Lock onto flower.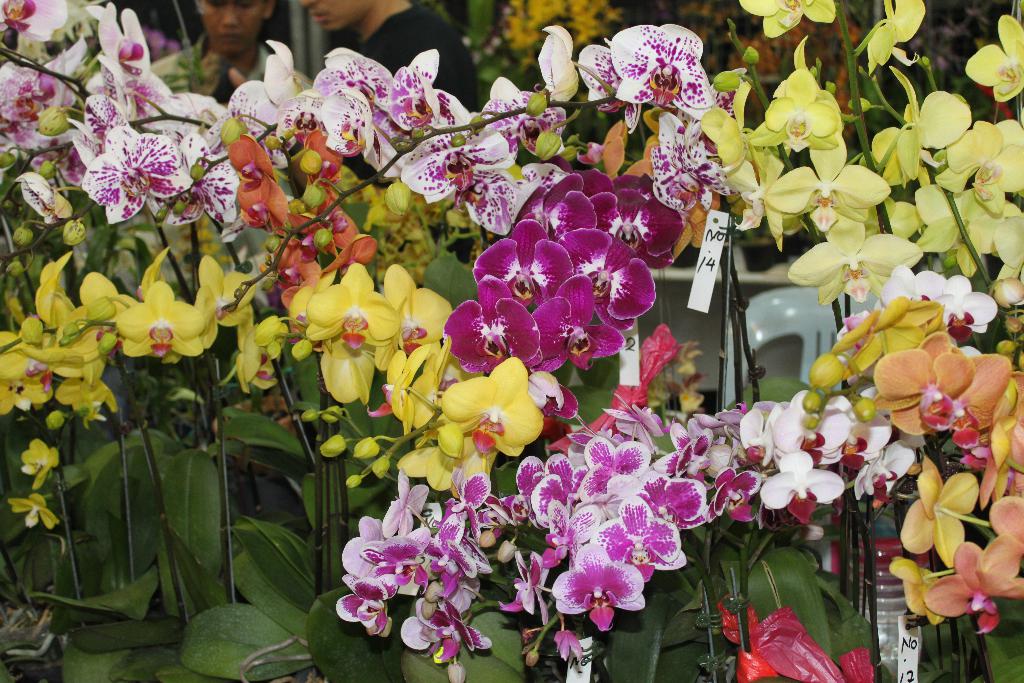
Locked: <box>404,131,511,206</box>.
